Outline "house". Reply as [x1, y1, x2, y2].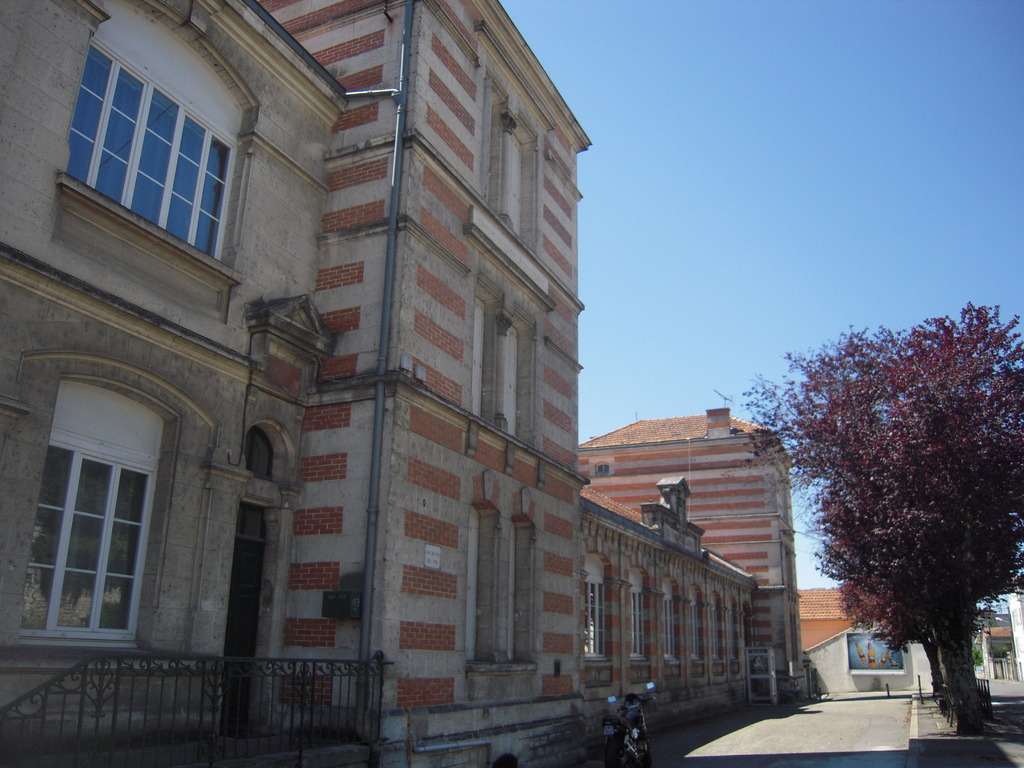
[0, 2, 351, 752].
